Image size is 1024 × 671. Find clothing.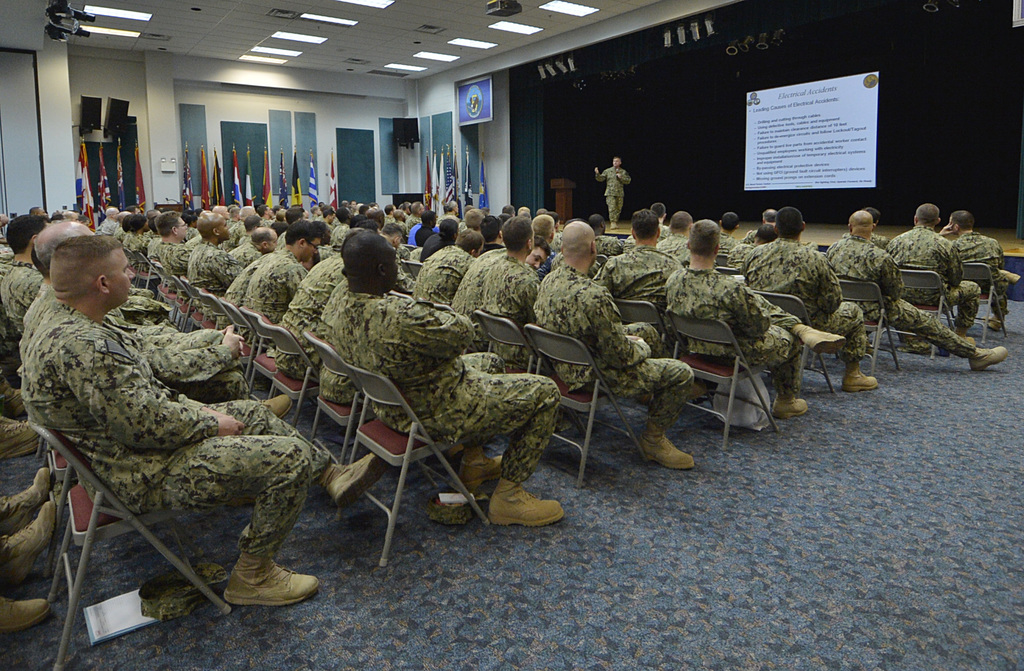
left=954, top=225, right=1002, bottom=328.
